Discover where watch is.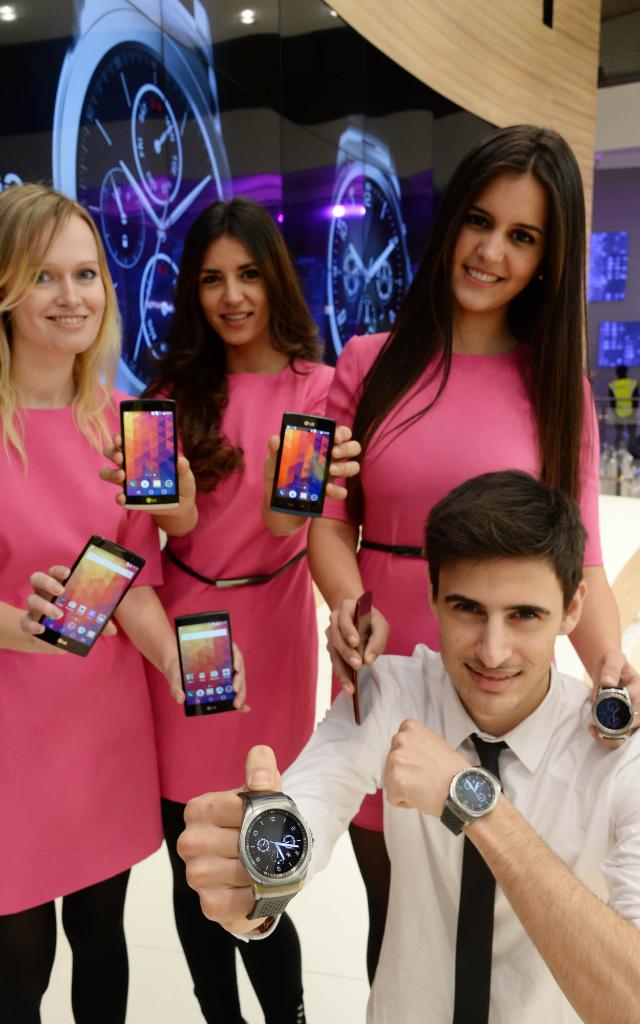
Discovered at (x1=216, y1=788, x2=316, y2=927).
